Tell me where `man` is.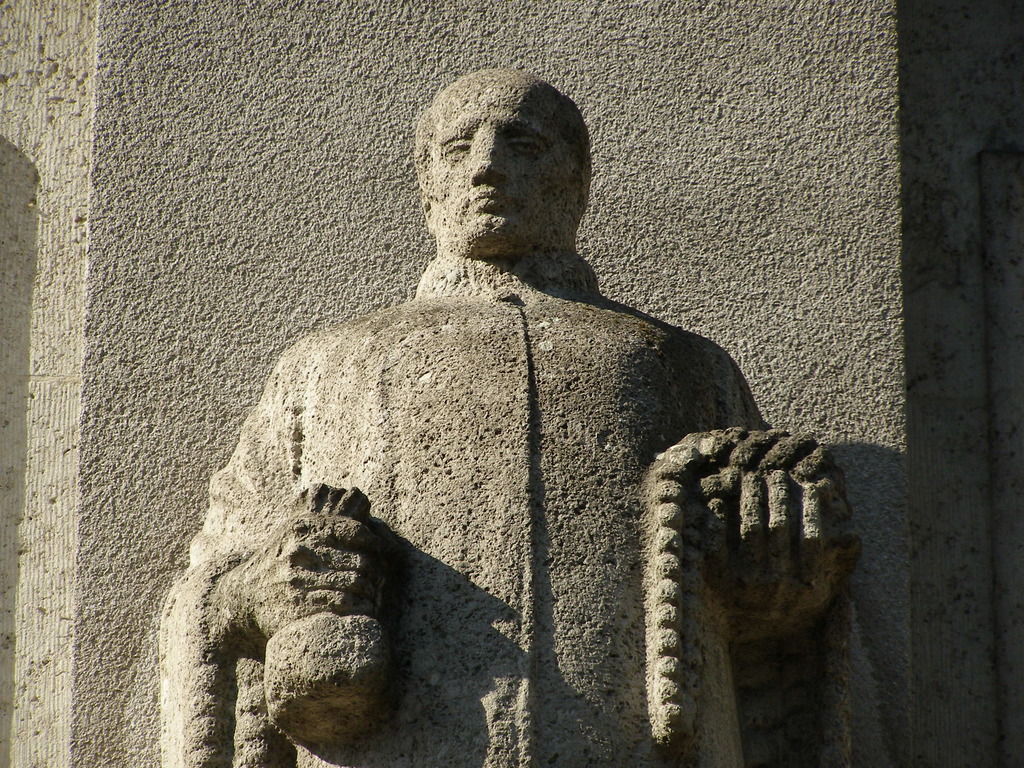
`man` is at (143, 49, 865, 732).
